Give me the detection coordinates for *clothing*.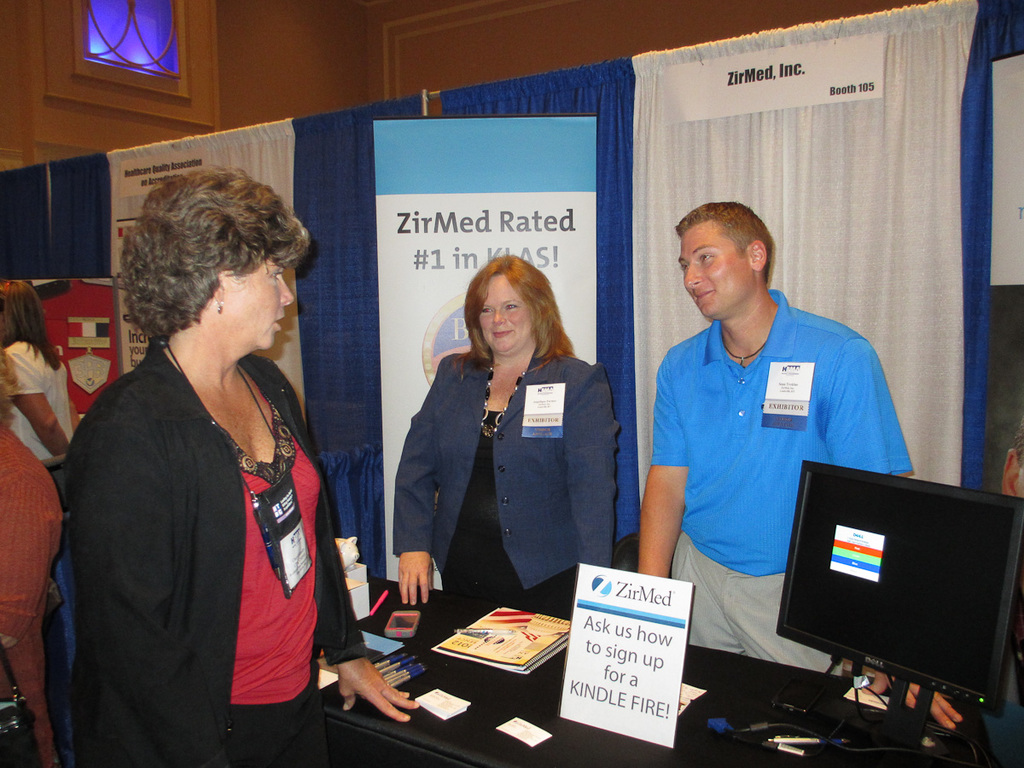
387,332,653,620.
